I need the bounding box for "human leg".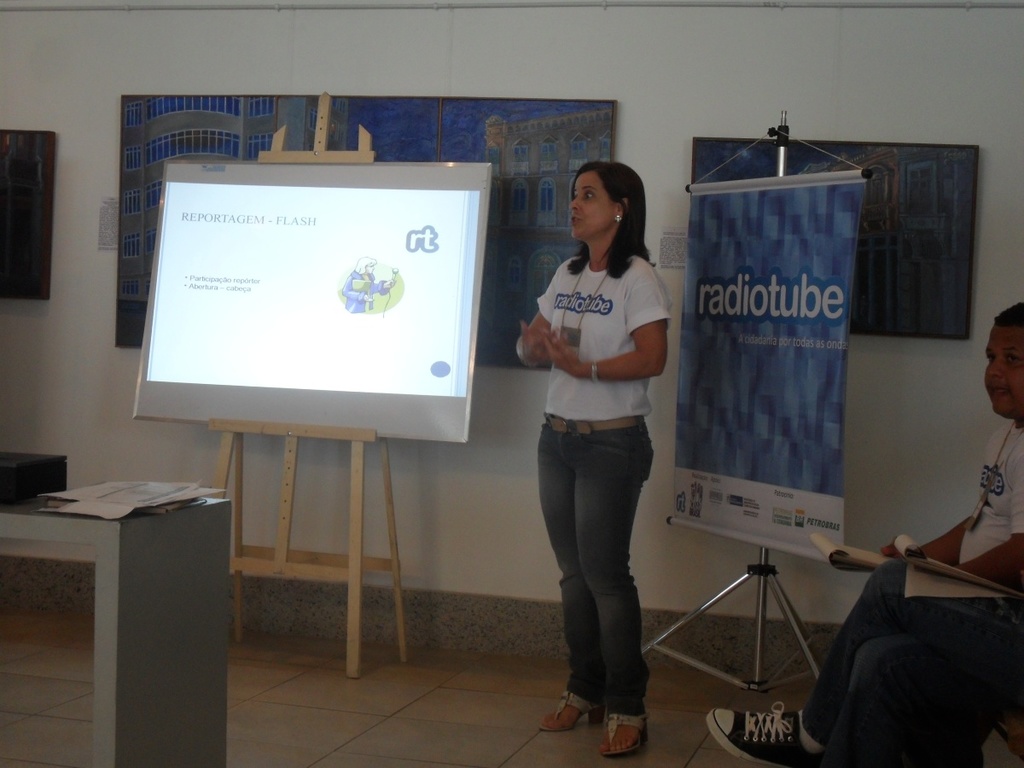
Here it is: <region>576, 418, 656, 763</region>.
